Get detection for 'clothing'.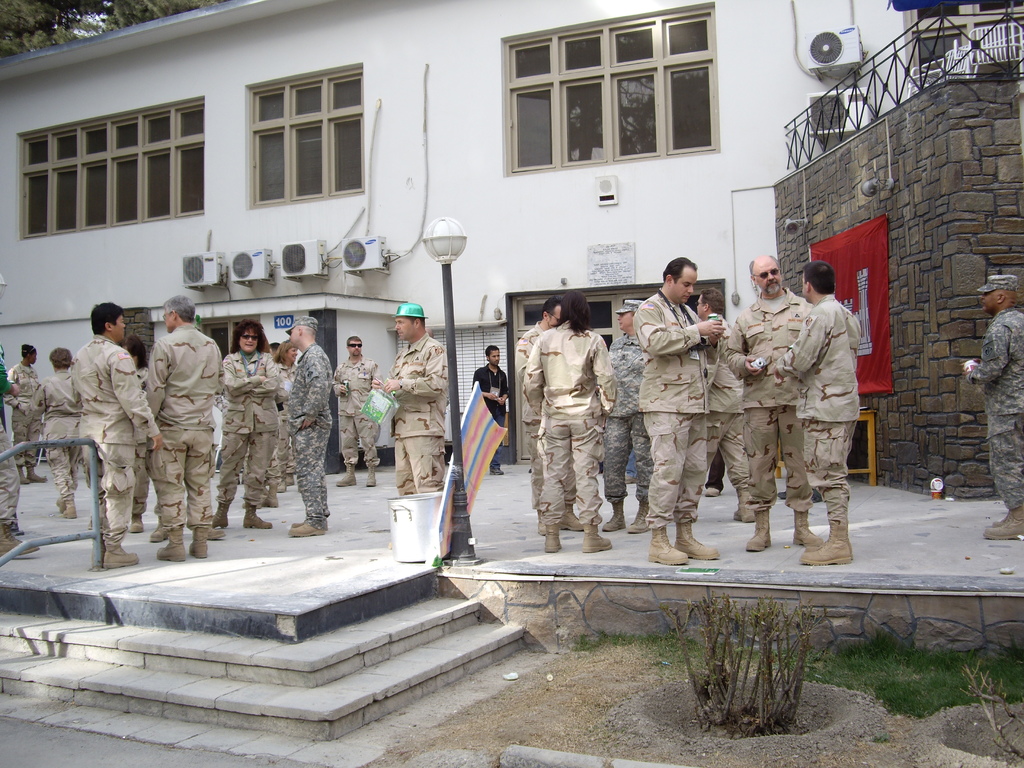
Detection: left=0, top=348, right=24, bottom=522.
